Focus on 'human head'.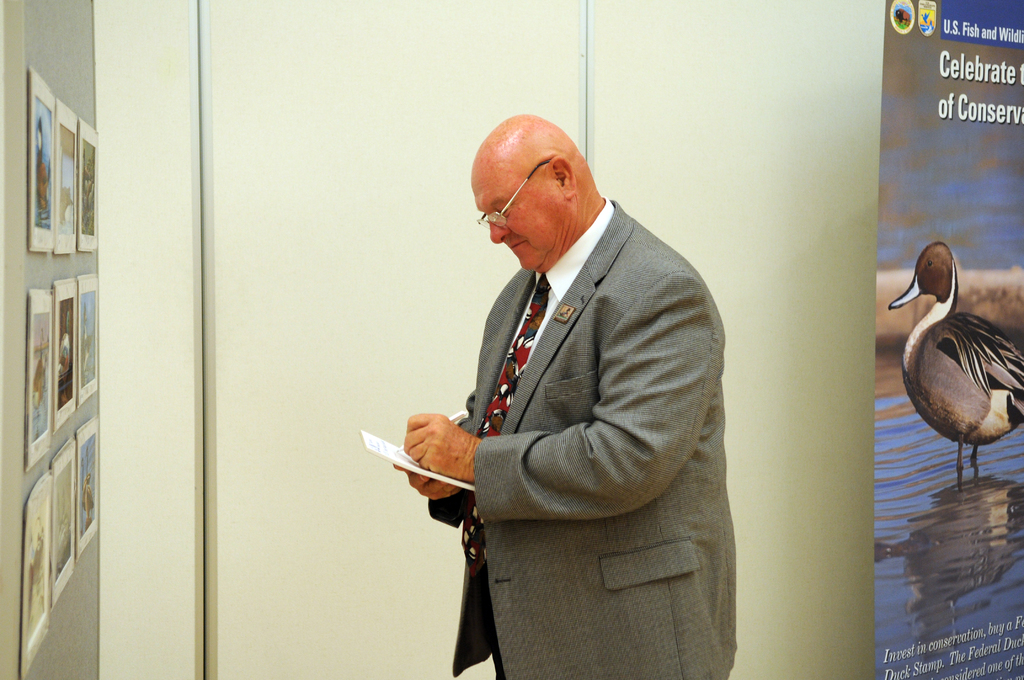
Focused at bbox(468, 122, 586, 263).
